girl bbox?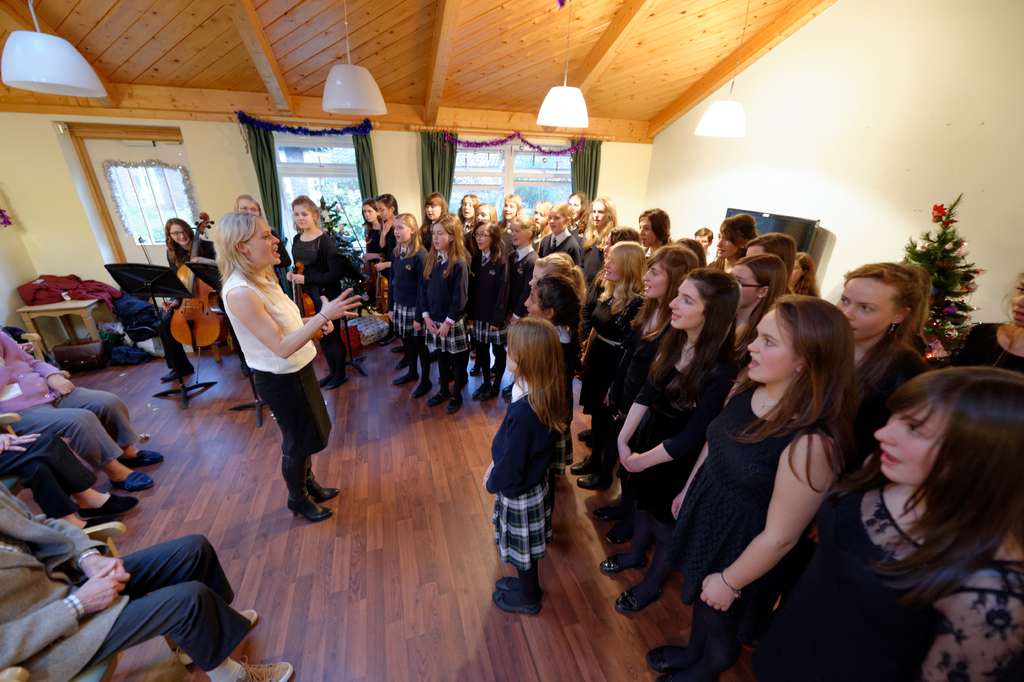
x1=593, y1=248, x2=702, y2=549
